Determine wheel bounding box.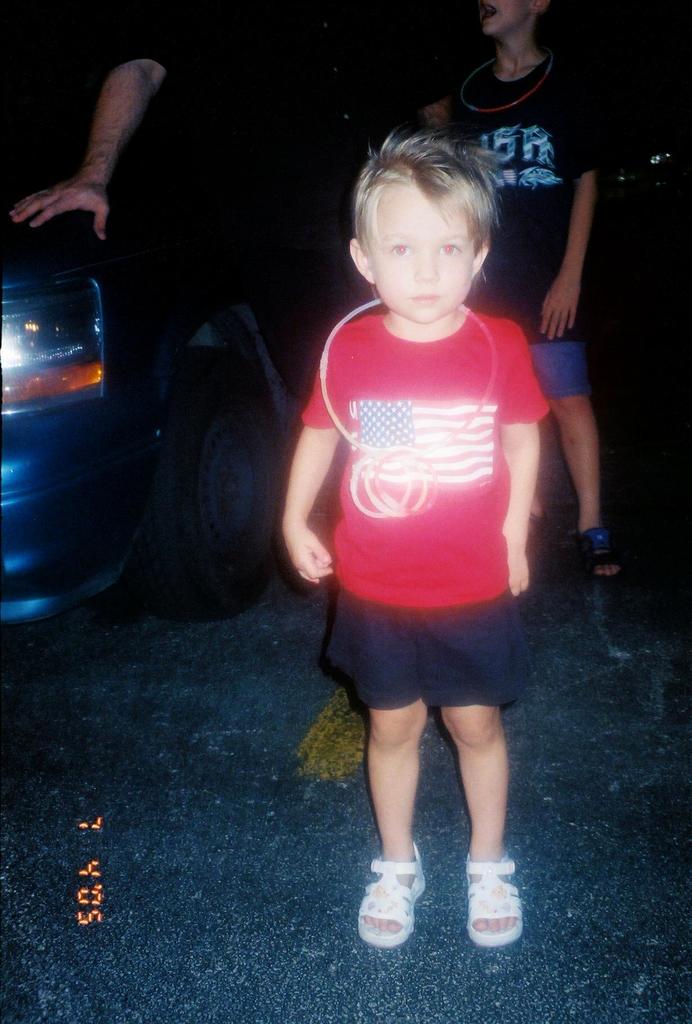
Determined: l=131, t=345, r=278, b=620.
